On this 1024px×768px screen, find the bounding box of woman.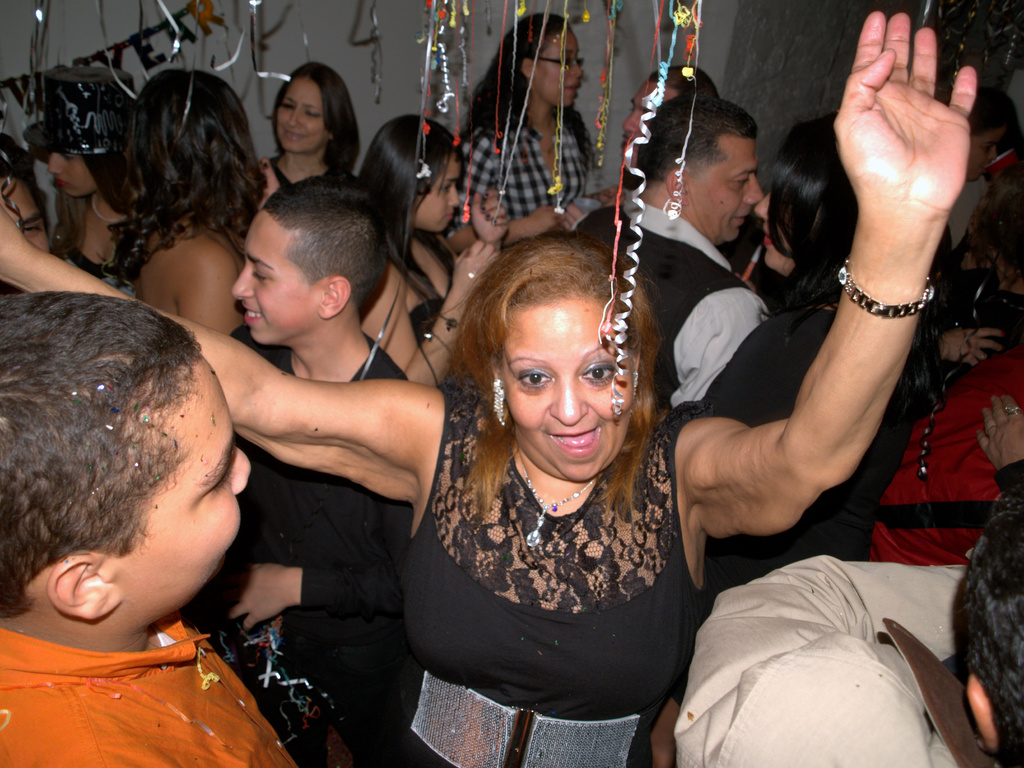
Bounding box: pyautogui.locateOnScreen(14, 58, 143, 290).
